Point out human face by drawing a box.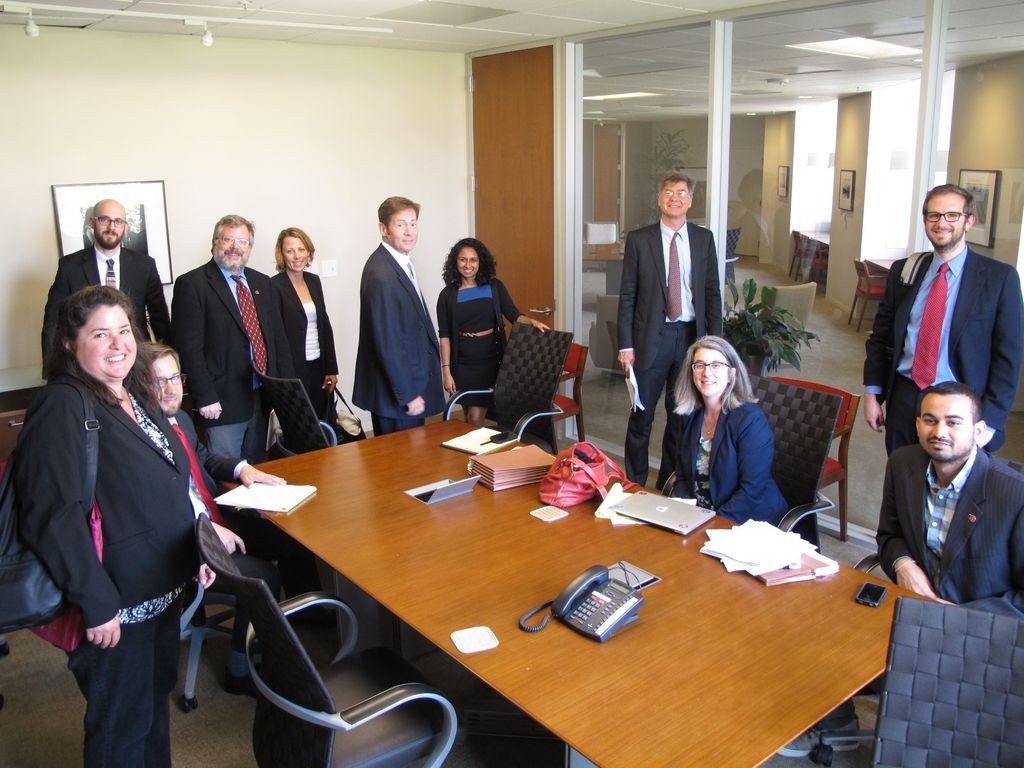
rect(926, 192, 967, 252).
